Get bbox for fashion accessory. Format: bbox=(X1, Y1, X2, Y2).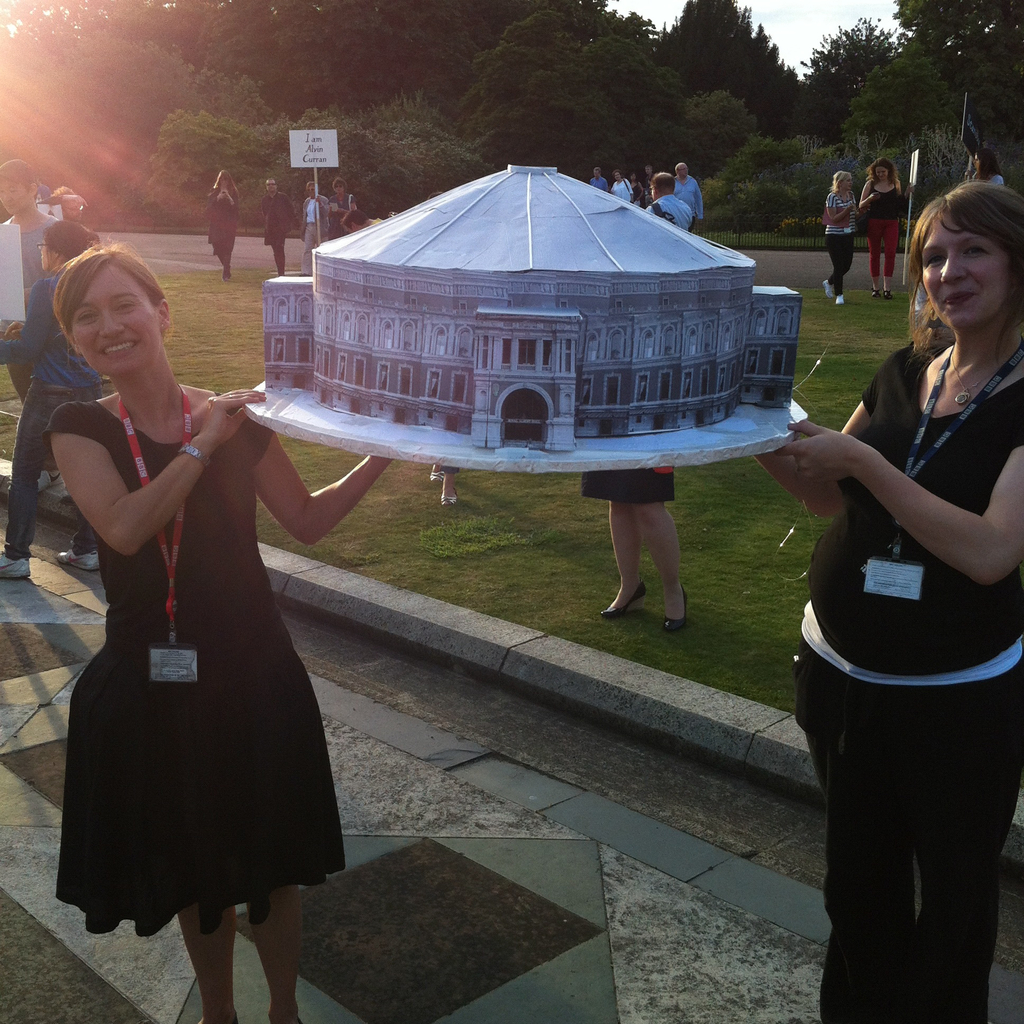
bbox=(869, 344, 1023, 607).
